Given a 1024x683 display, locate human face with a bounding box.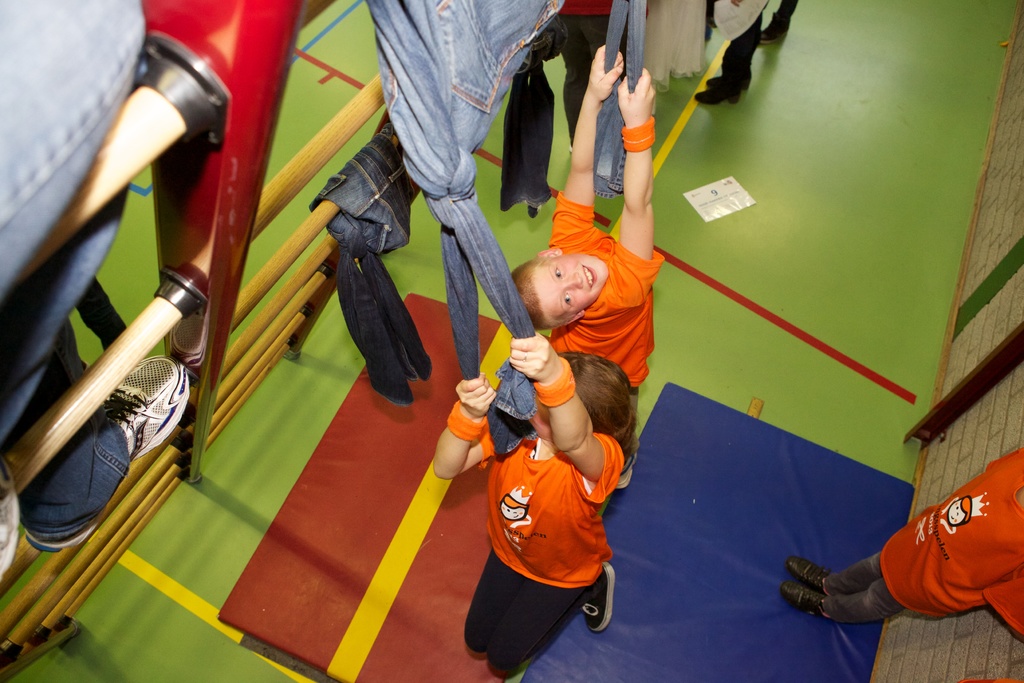
Located: 534:251:612:329.
